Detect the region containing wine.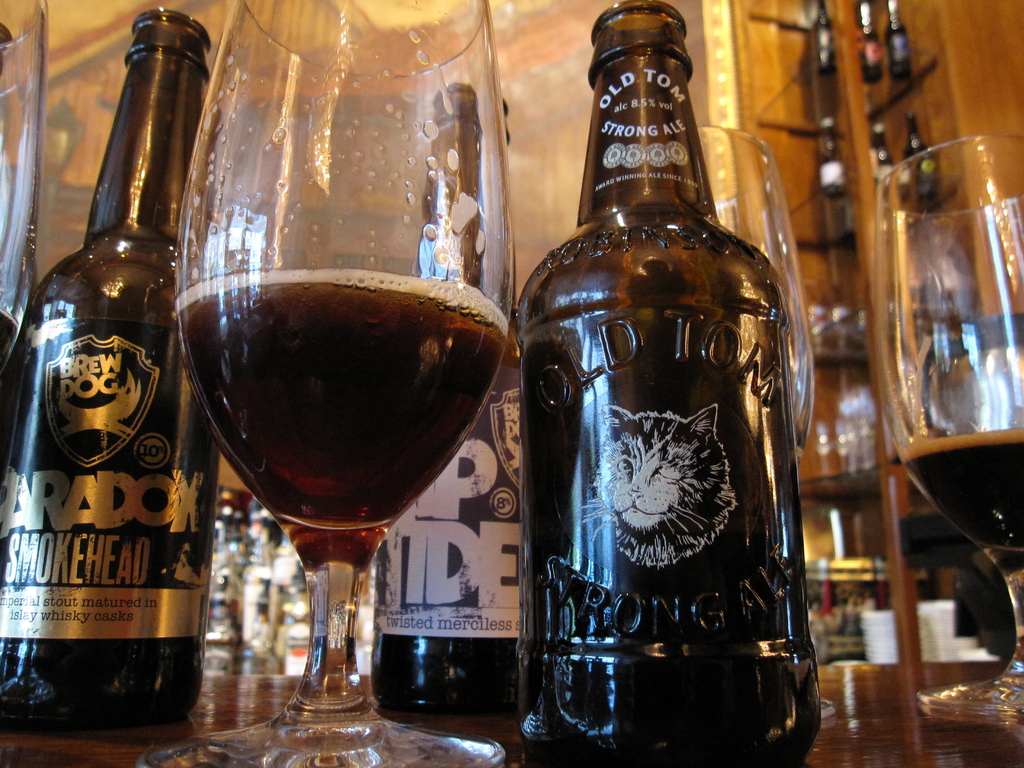
locate(0, 307, 23, 359).
